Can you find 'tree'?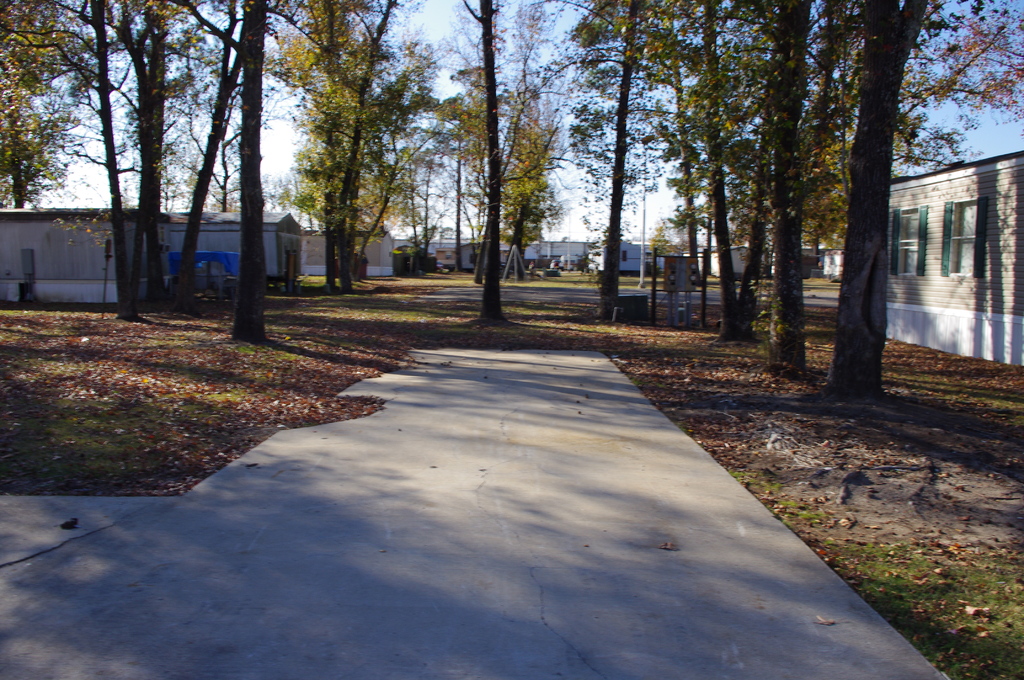
Yes, bounding box: bbox(500, 85, 562, 283).
